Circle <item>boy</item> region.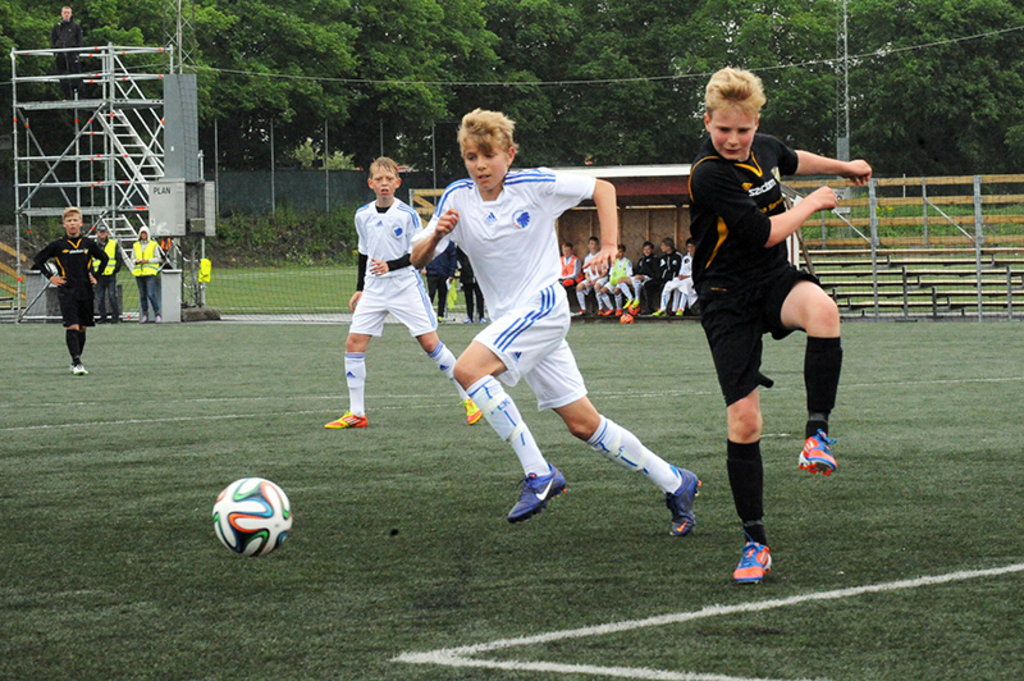
Region: 31, 202, 111, 374.
